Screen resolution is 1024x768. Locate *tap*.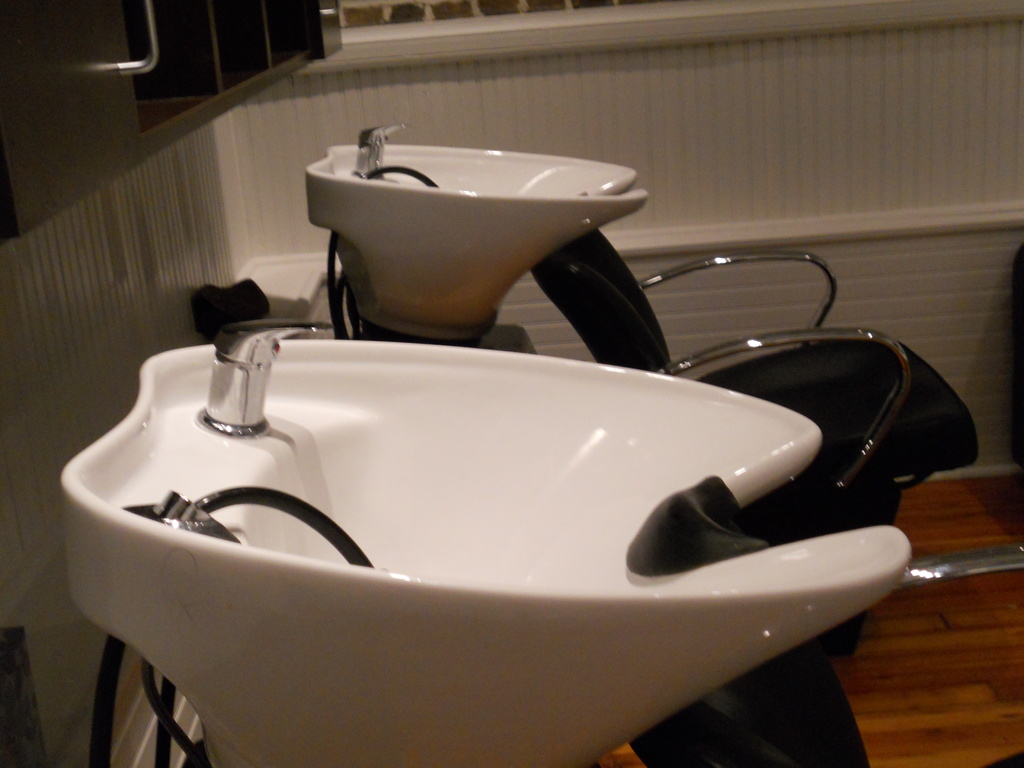
x1=360 y1=120 x2=410 y2=181.
